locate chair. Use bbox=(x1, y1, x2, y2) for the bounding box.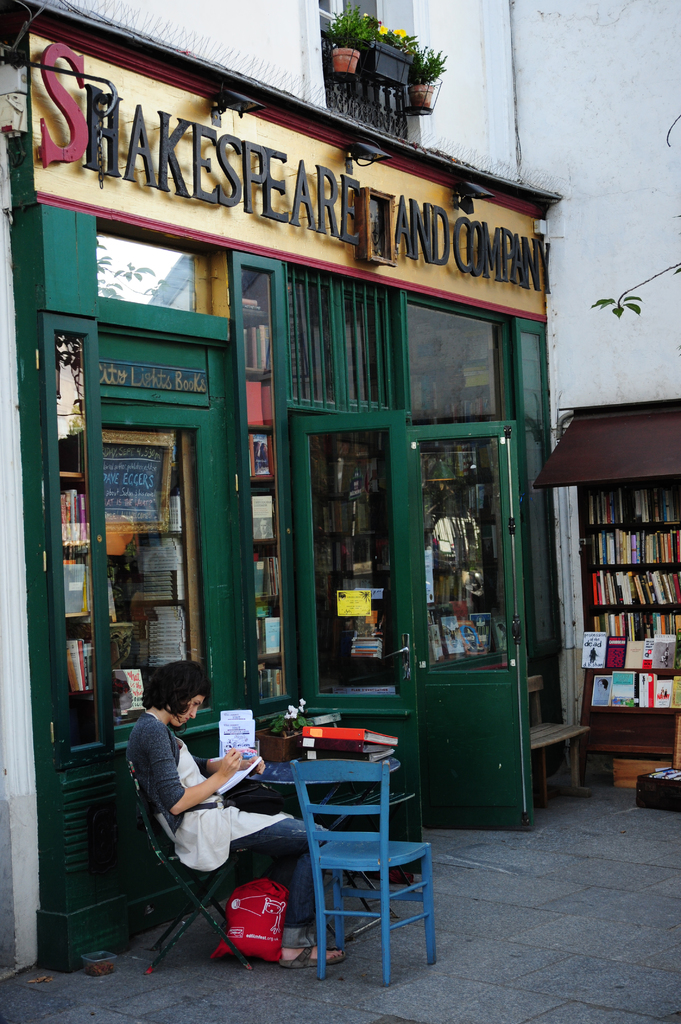
bbox=(125, 776, 265, 982).
